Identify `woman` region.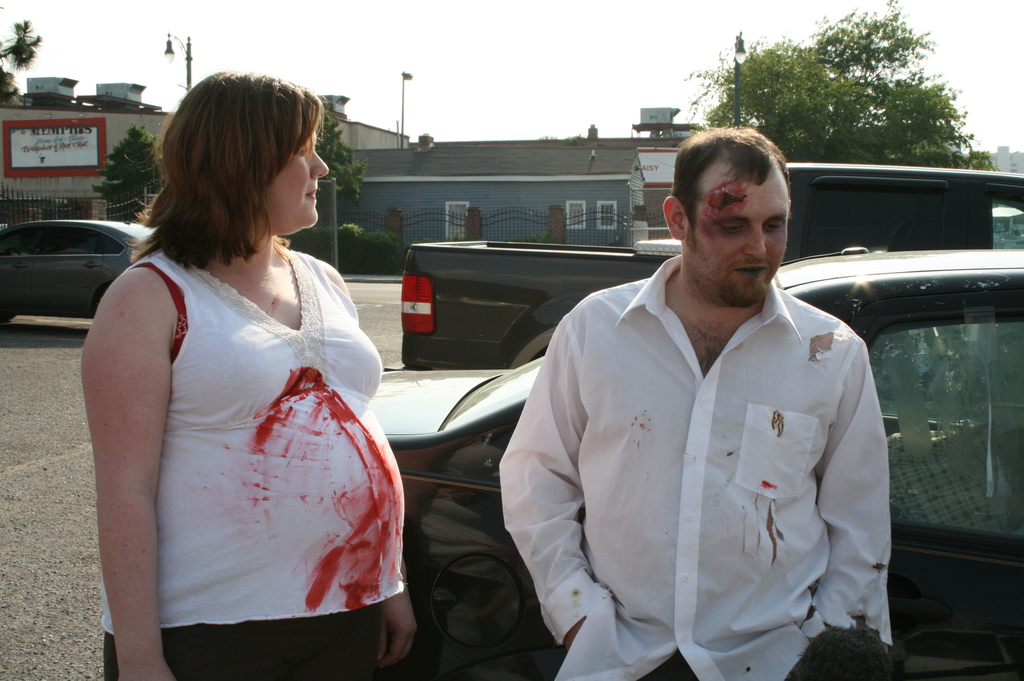
Region: left=82, top=71, right=417, bottom=680.
